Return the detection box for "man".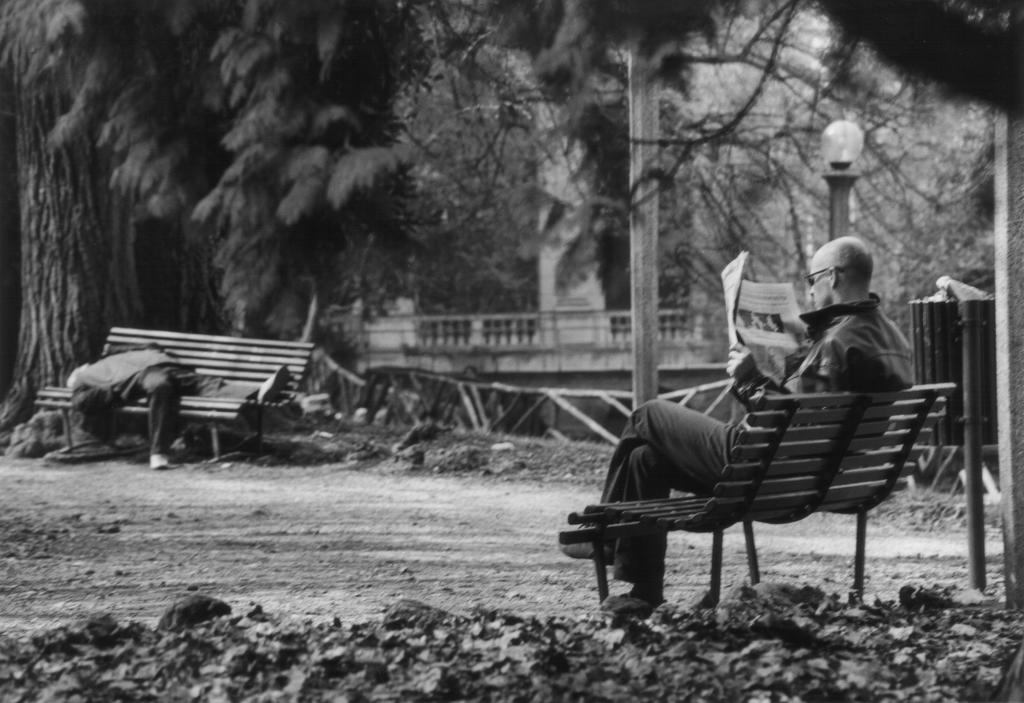
pyautogui.locateOnScreen(554, 235, 921, 611).
